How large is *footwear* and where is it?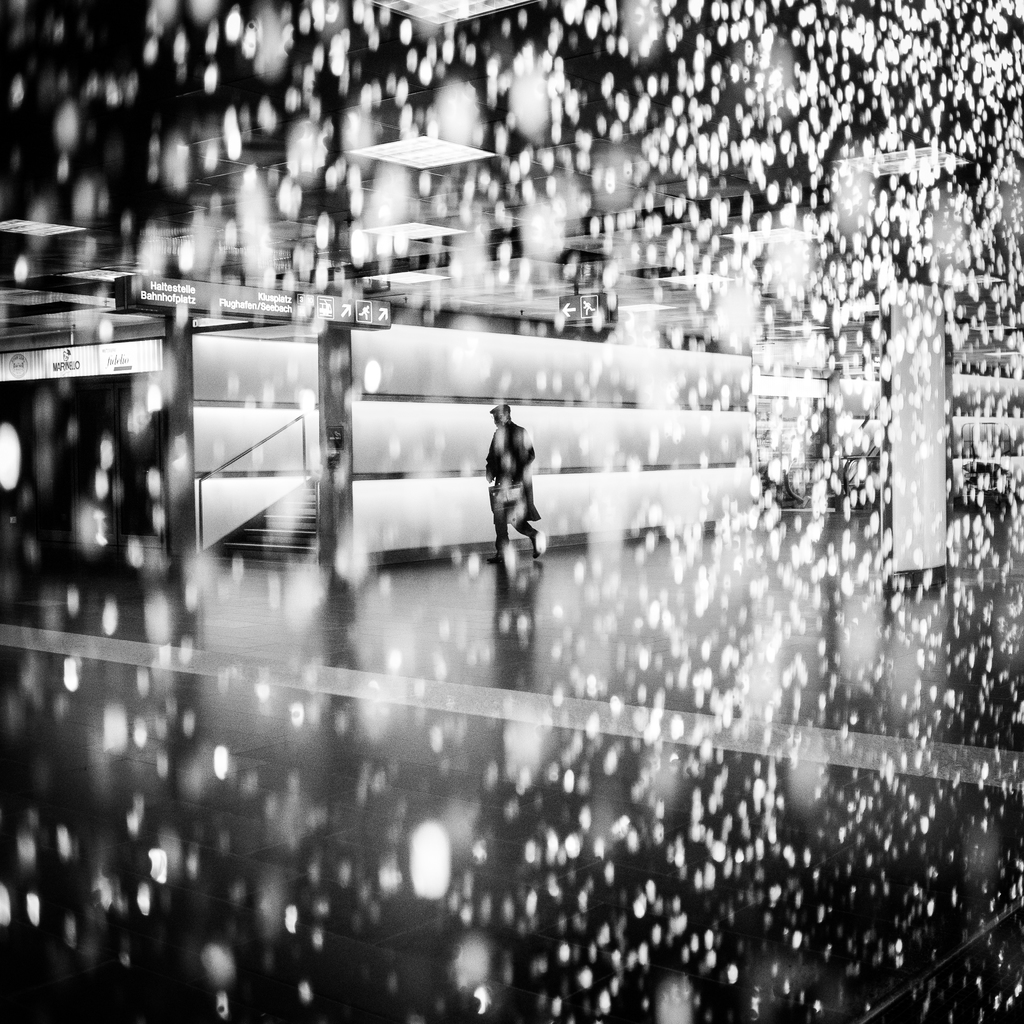
Bounding box: 487,550,509,564.
